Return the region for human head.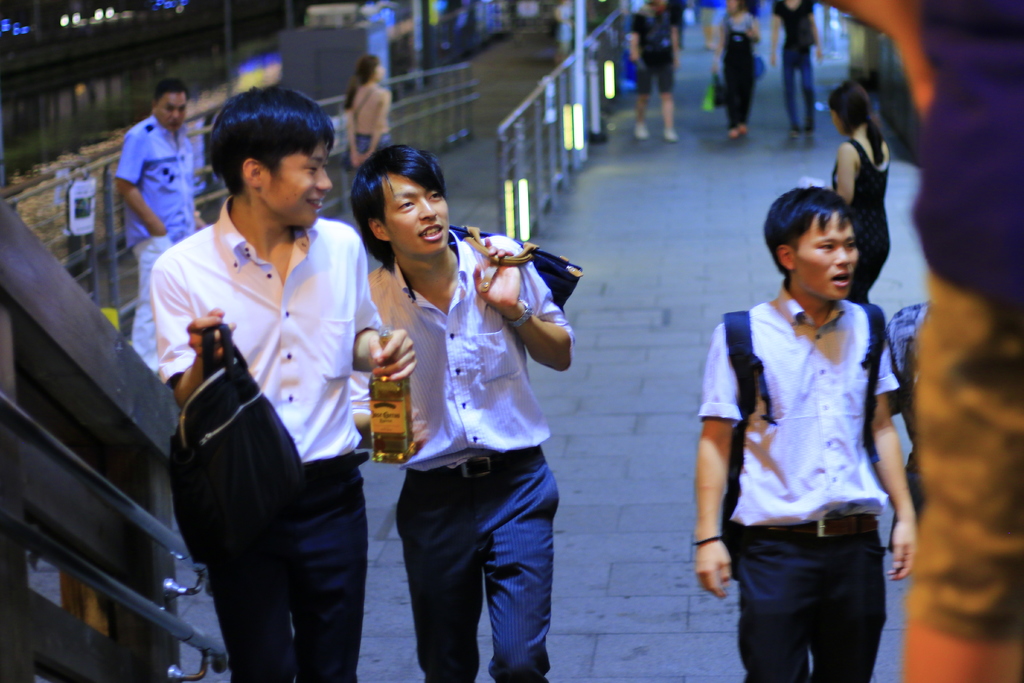
[x1=357, y1=55, x2=386, y2=85].
